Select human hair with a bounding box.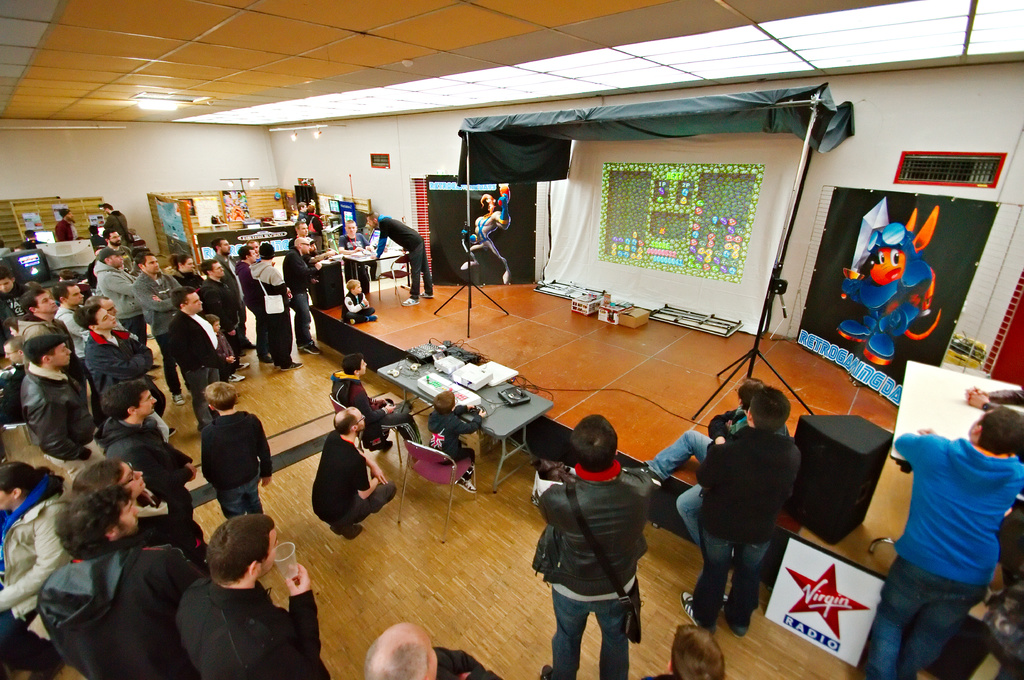
[237,246,250,260].
